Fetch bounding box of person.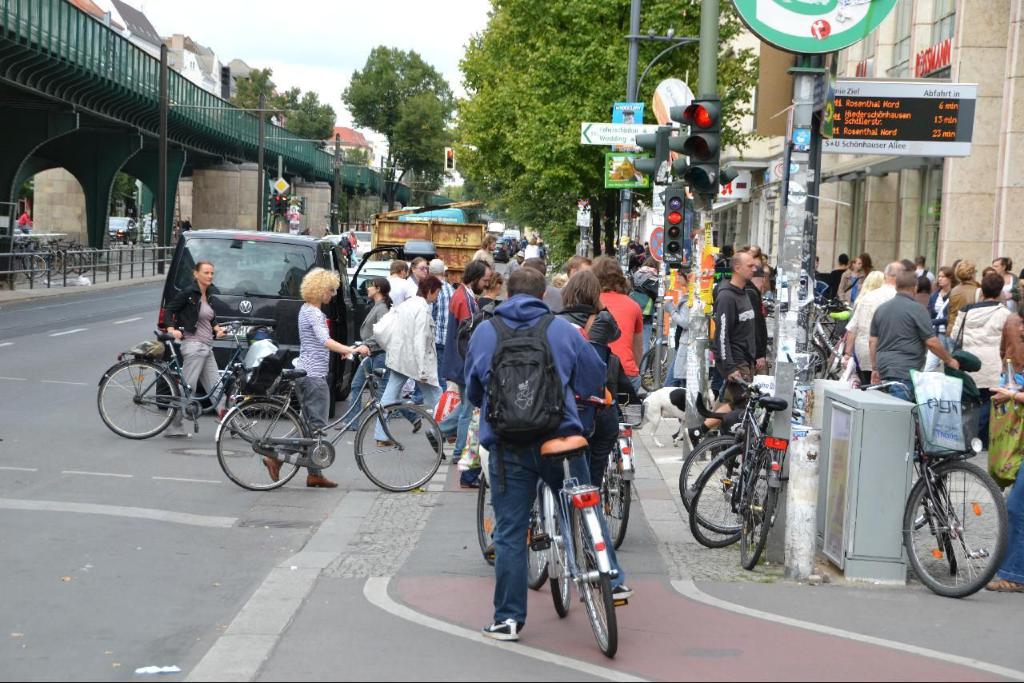
Bbox: (257, 262, 370, 490).
